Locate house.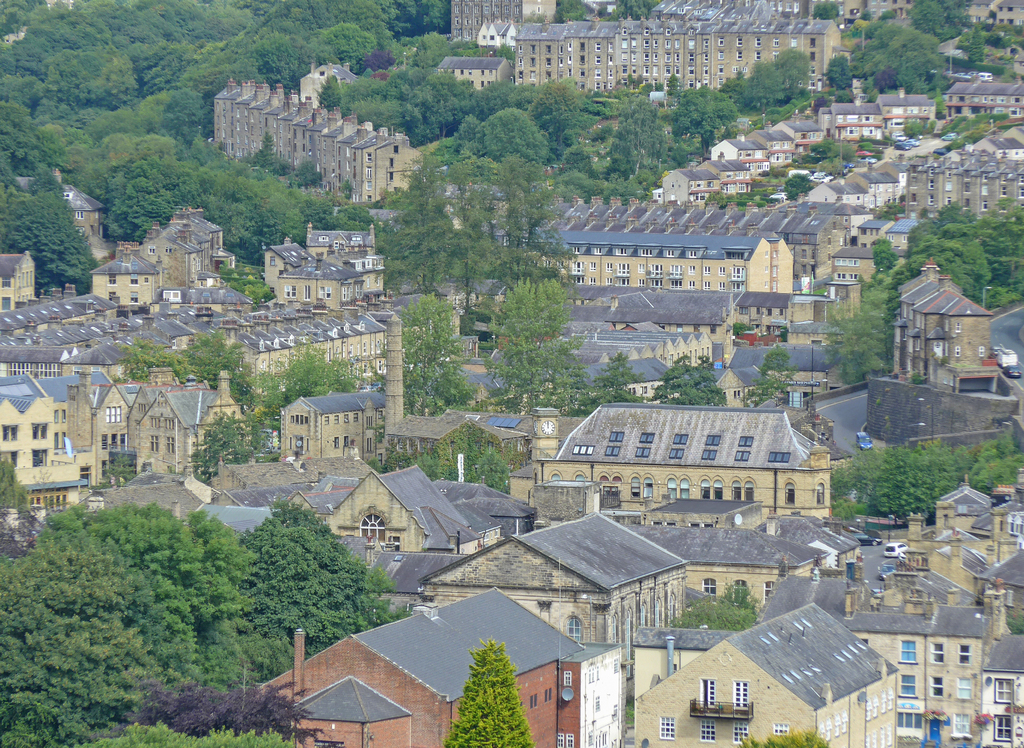
Bounding box: Rect(632, 529, 829, 617).
